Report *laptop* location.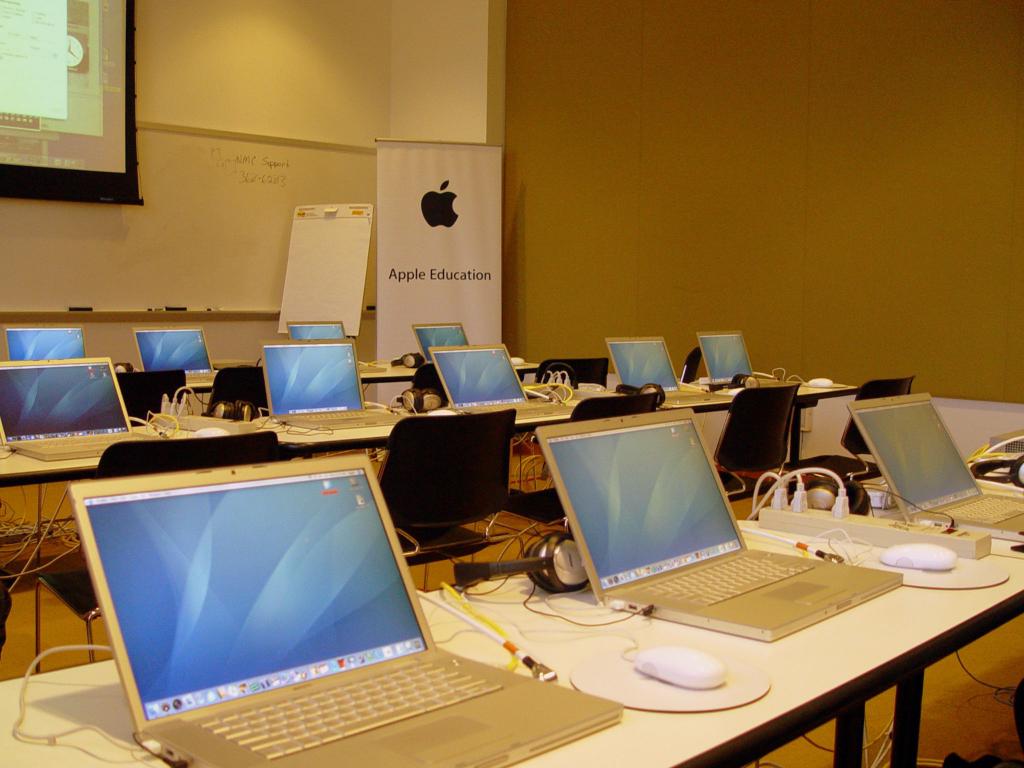
Report: box(286, 323, 388, 372).
